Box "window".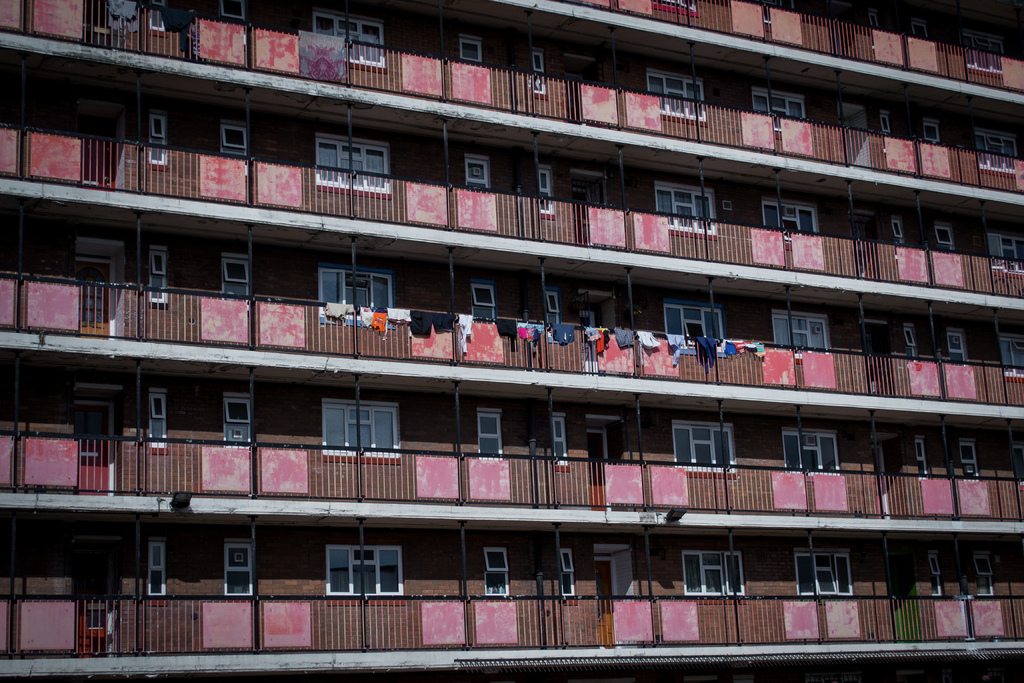
pyautogui.locateOnScreen(476, 402, 511, 461).
